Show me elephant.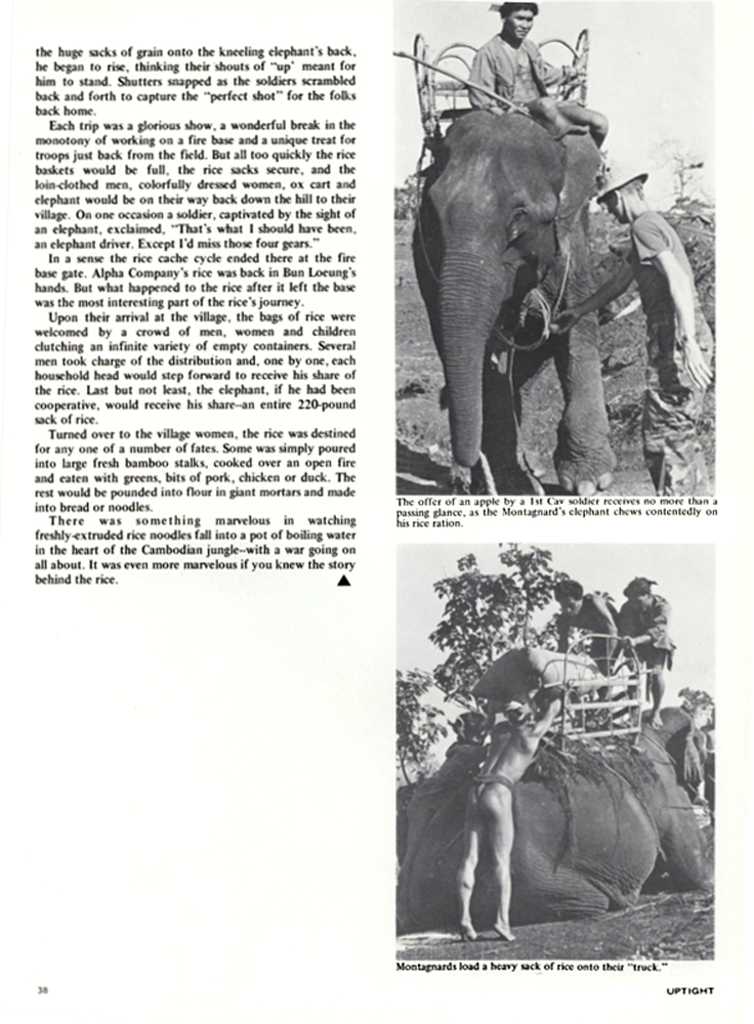
elephant is here: <bbox>406, 58, 621, 510</bbox>.
